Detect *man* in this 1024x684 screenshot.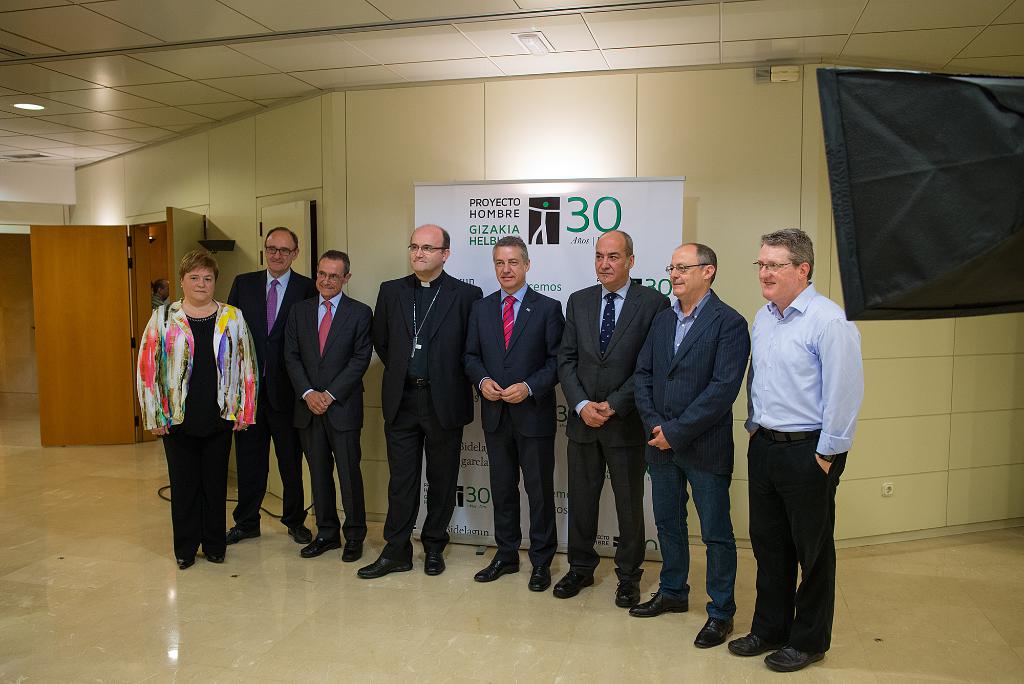
Detection: l=152, t=279, r=170, b=314.
